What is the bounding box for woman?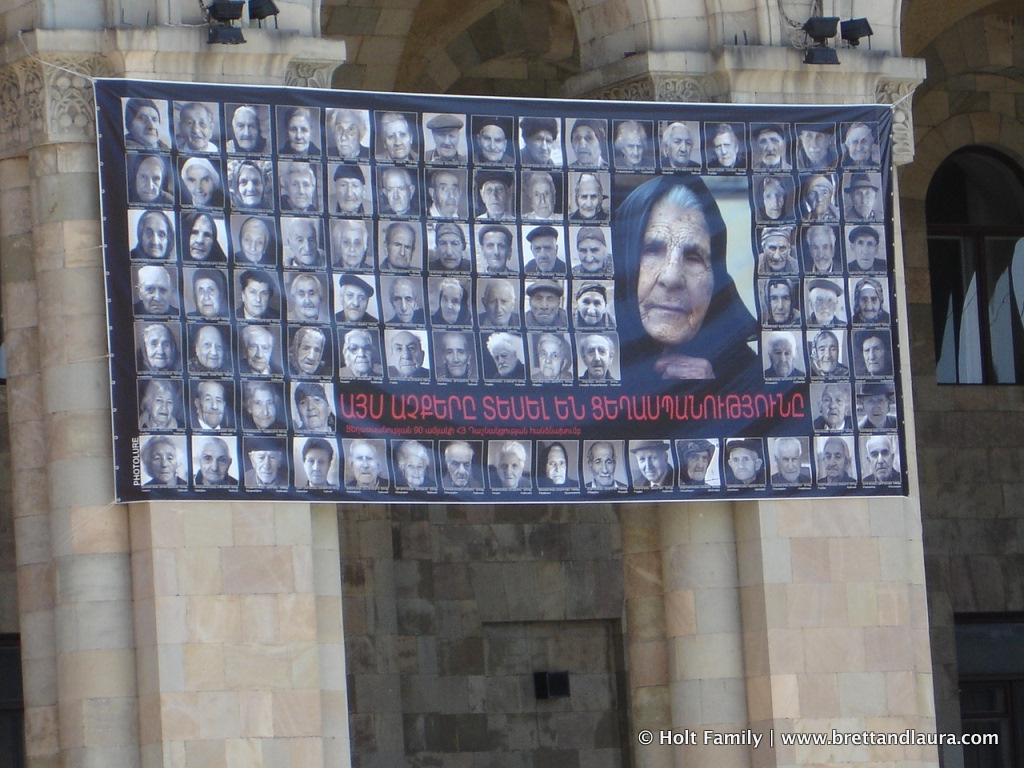
{"left": 139, "top": 379, "right": 179, "bottom": 430}.
